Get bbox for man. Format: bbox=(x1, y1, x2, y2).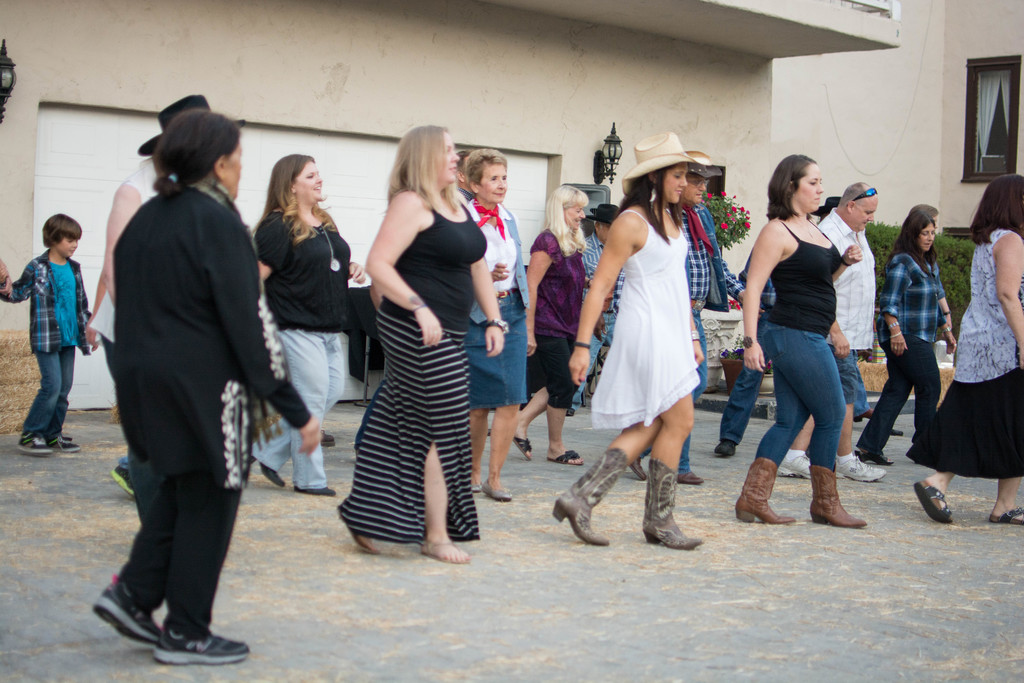
bbox=(820, 183, 889, 442).
